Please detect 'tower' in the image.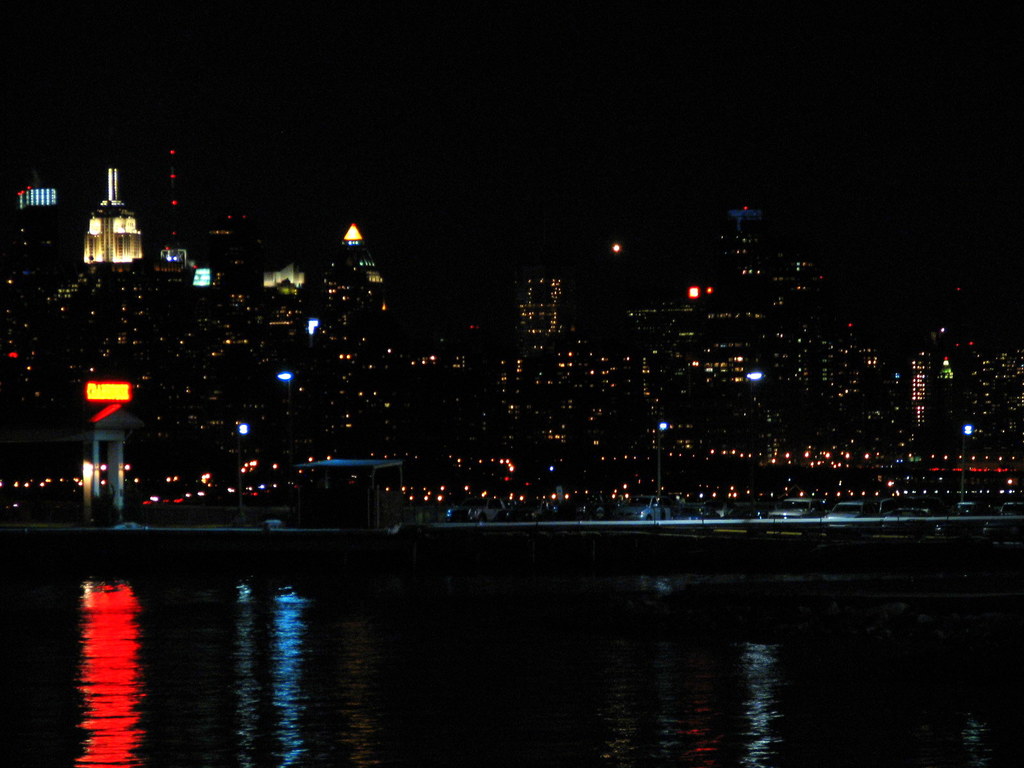
499 271 580 468.
